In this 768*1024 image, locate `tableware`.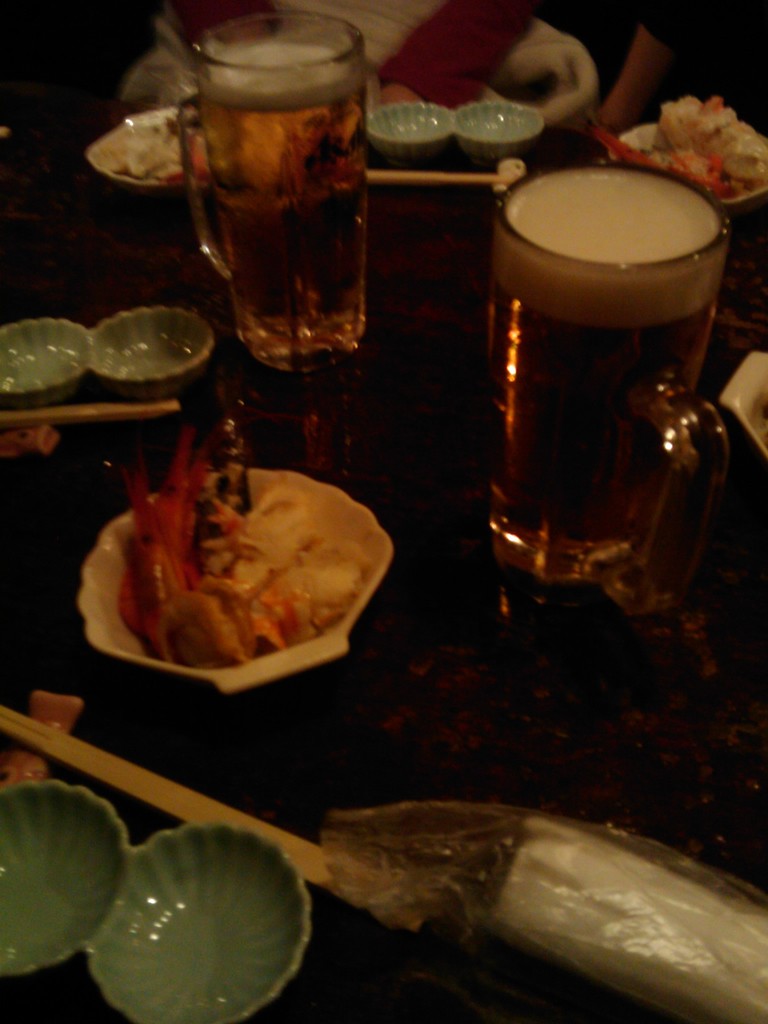
Bounding box: detection(169, 17, 370, 377).
